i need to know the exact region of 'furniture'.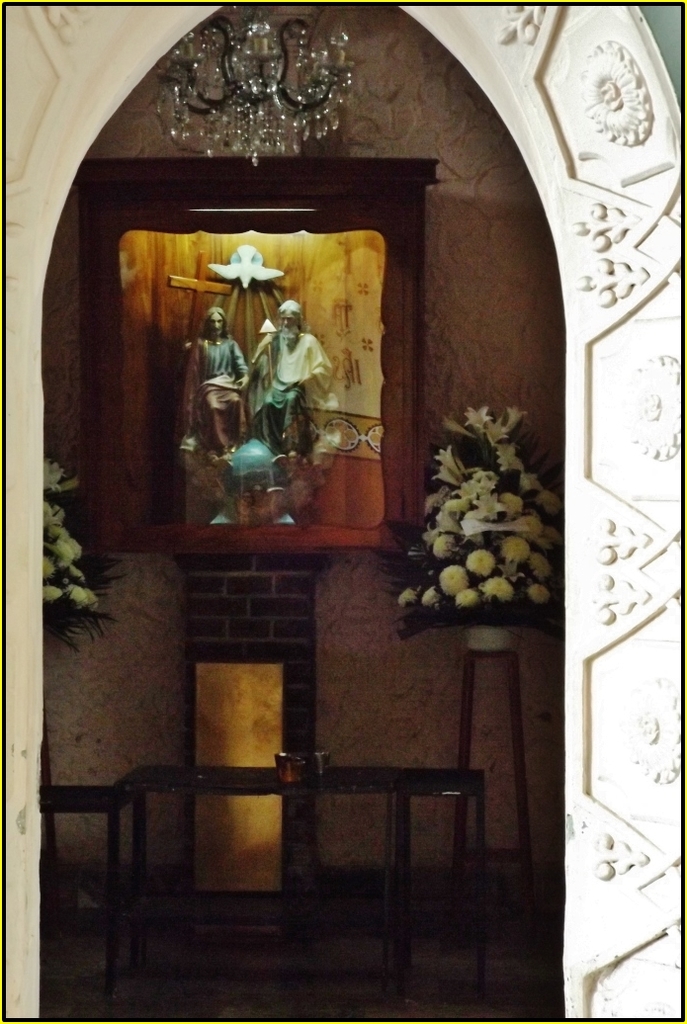
Region: pyautogui.locateOnScreen(46, 776, 123, 1003).
